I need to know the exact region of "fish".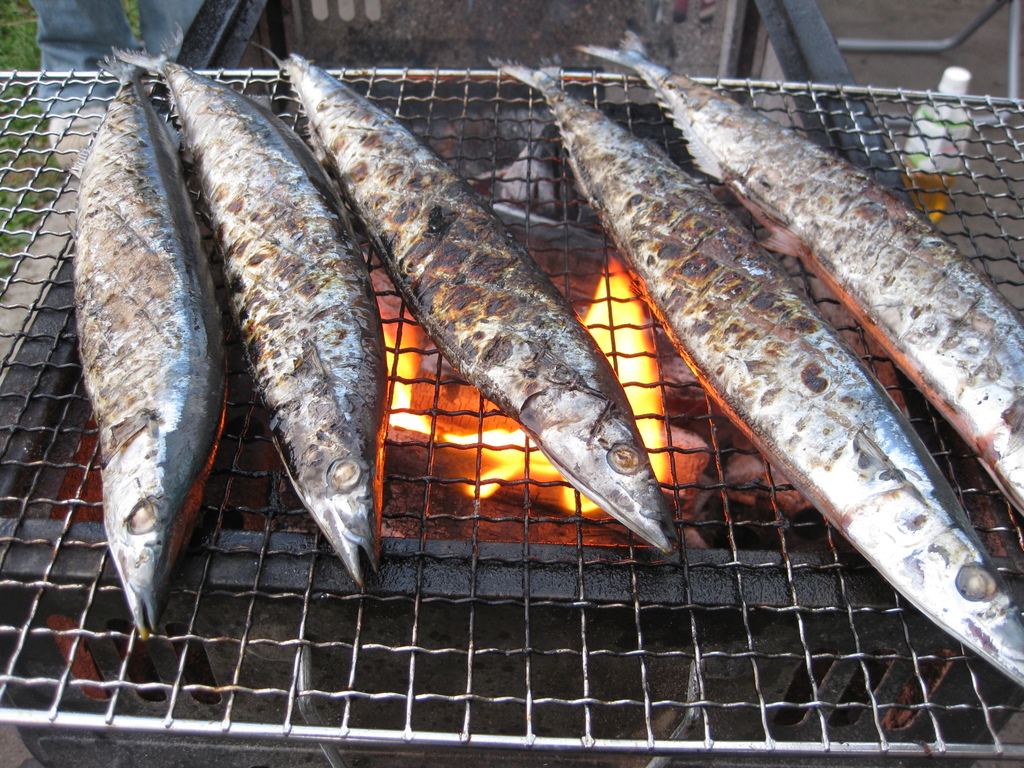
Region: (left=493, top=56, right=1023, bottom=680).
